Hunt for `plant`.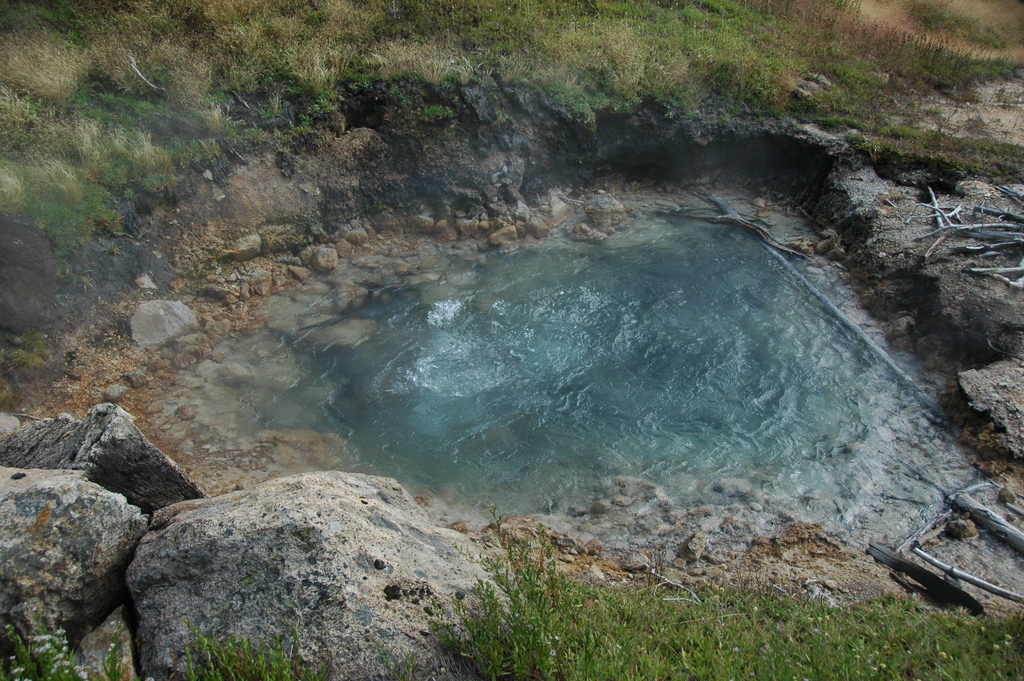
Hunted down at rect(6, 615, 149, 680).
